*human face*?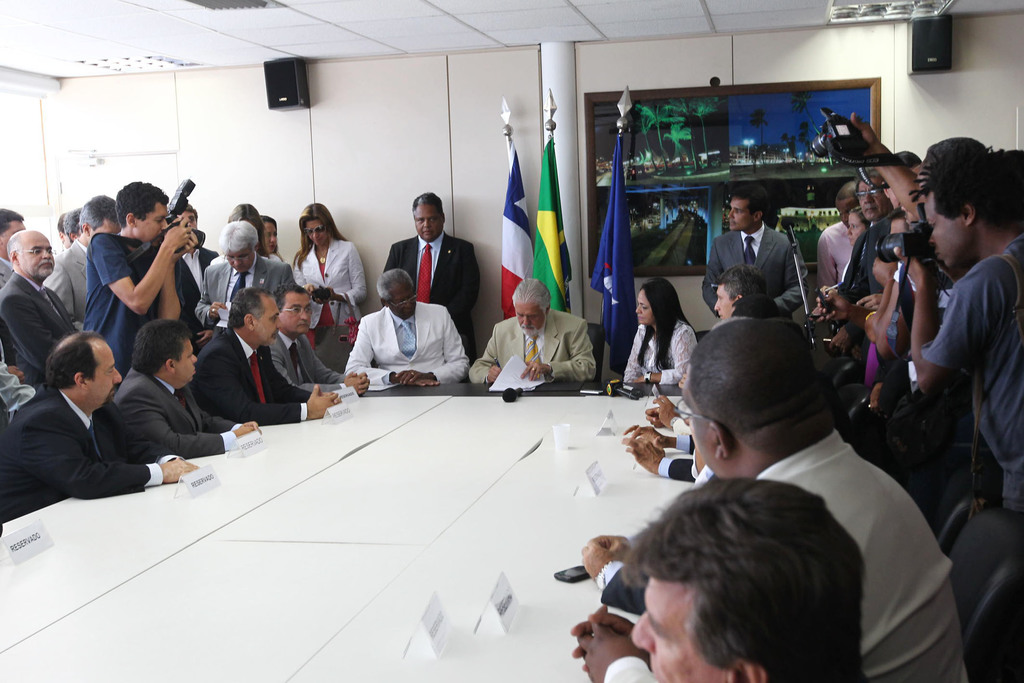
{"left": 636, "top": 290, "right": 653, "bottom": 324}
